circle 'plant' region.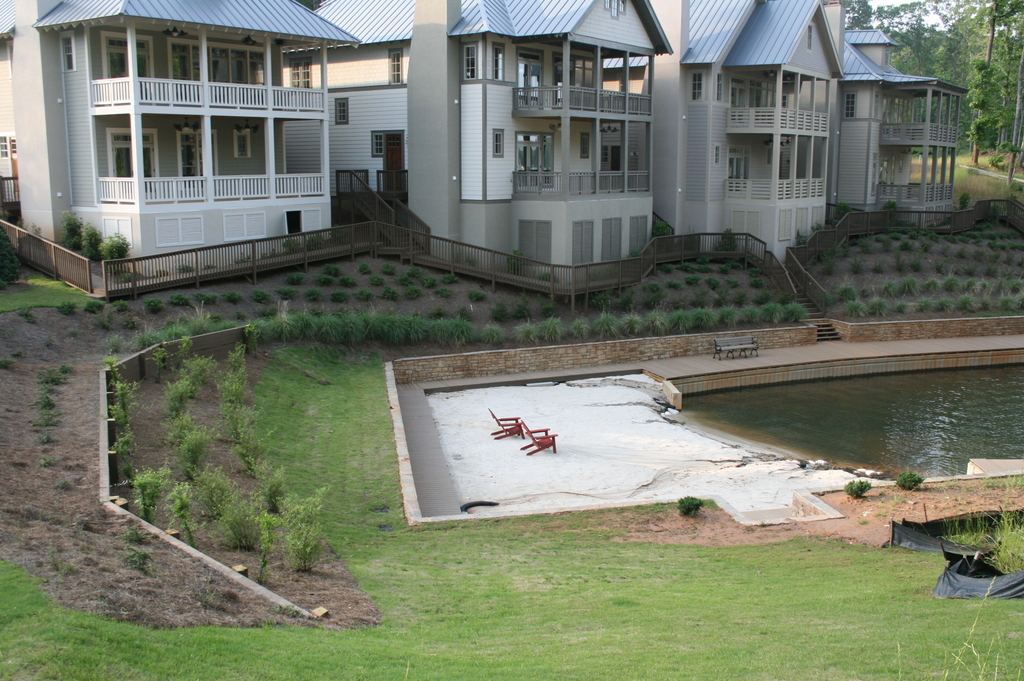
Region: Rect(285, 276, 302, 285).
